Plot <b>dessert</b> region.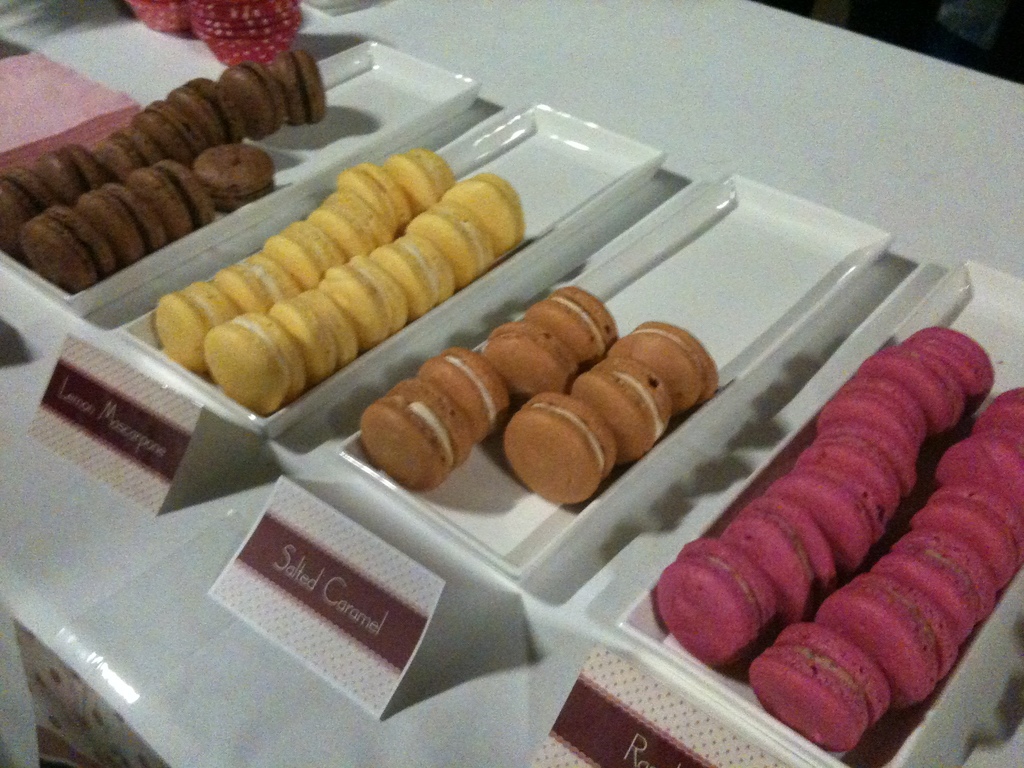
Plotted at detection(275, 53, 322, 124).
